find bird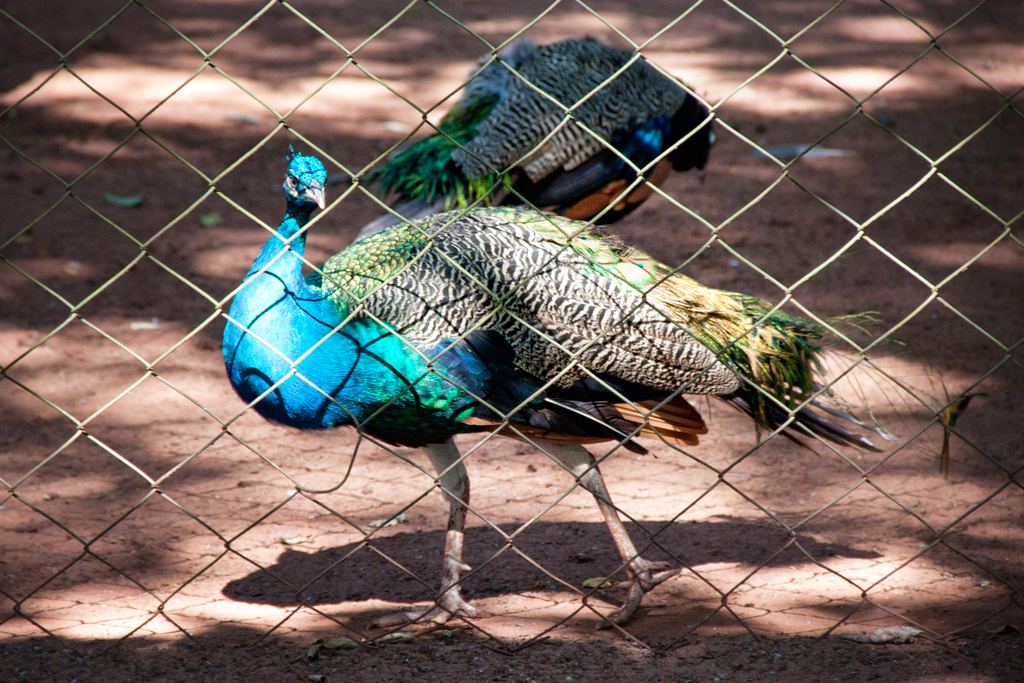
detection(351, 28, 714, 227)
